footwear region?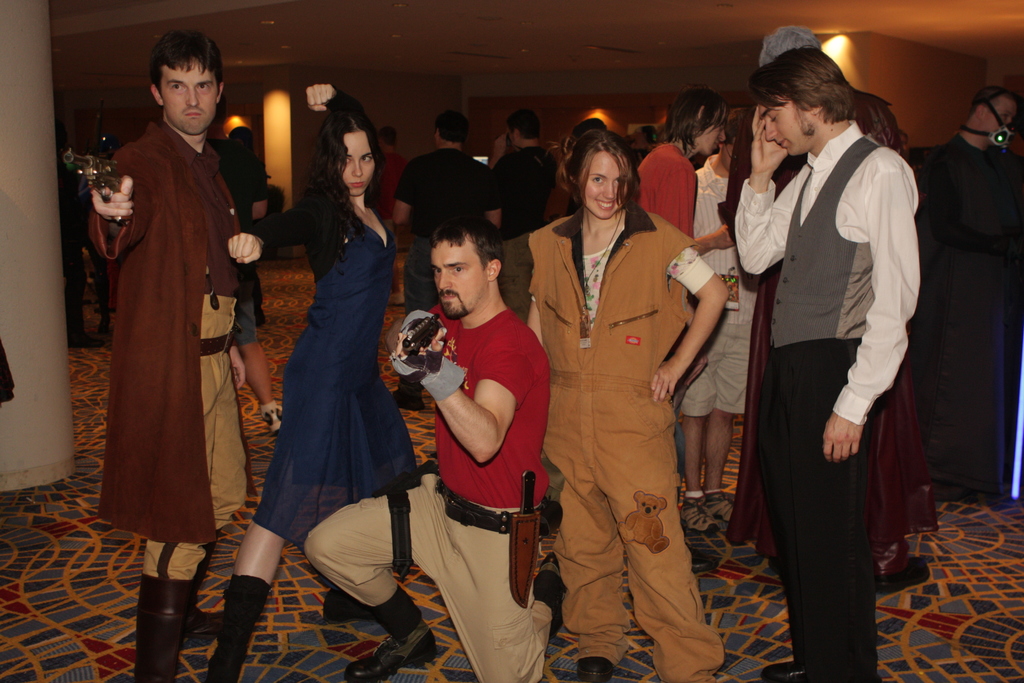
l=323, t=591, r=374, b=618
